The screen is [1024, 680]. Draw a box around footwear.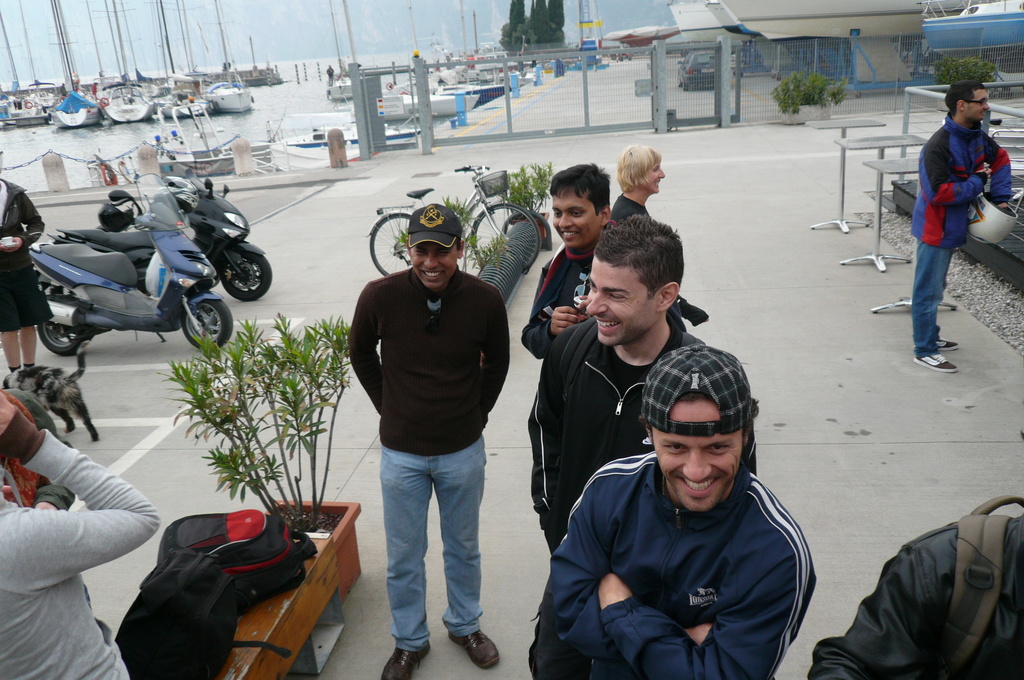
Rect(915, 353, 957, 369).
